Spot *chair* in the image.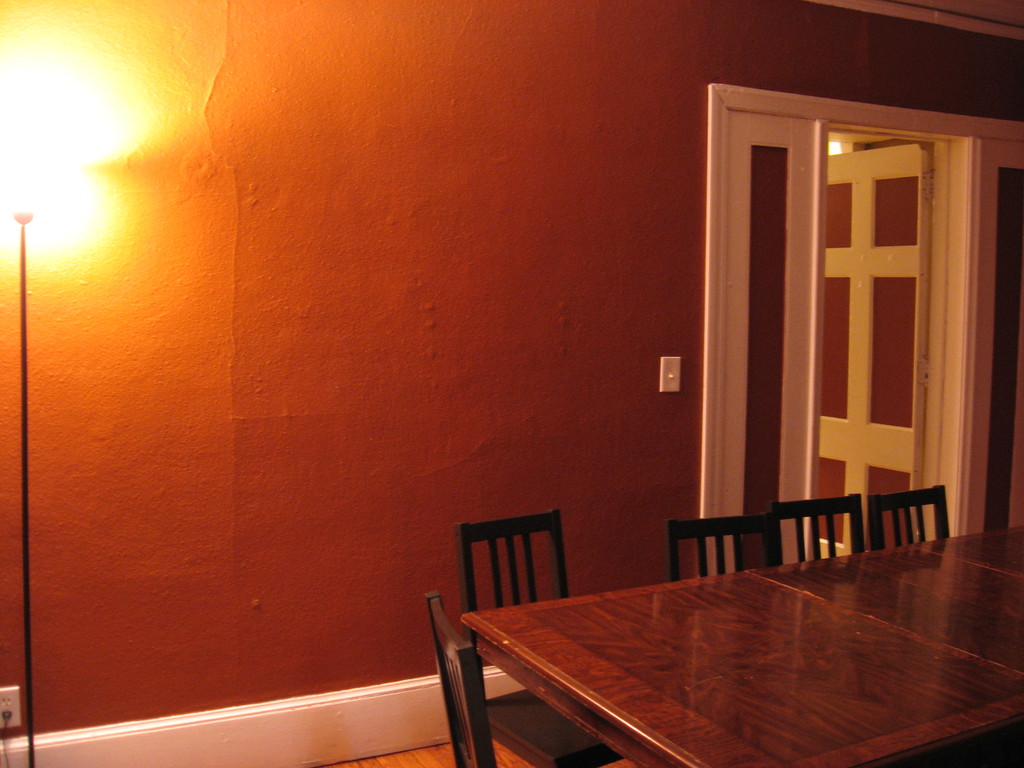
*chair* found at x1=768 y1=490 x2=870 y2=574.
